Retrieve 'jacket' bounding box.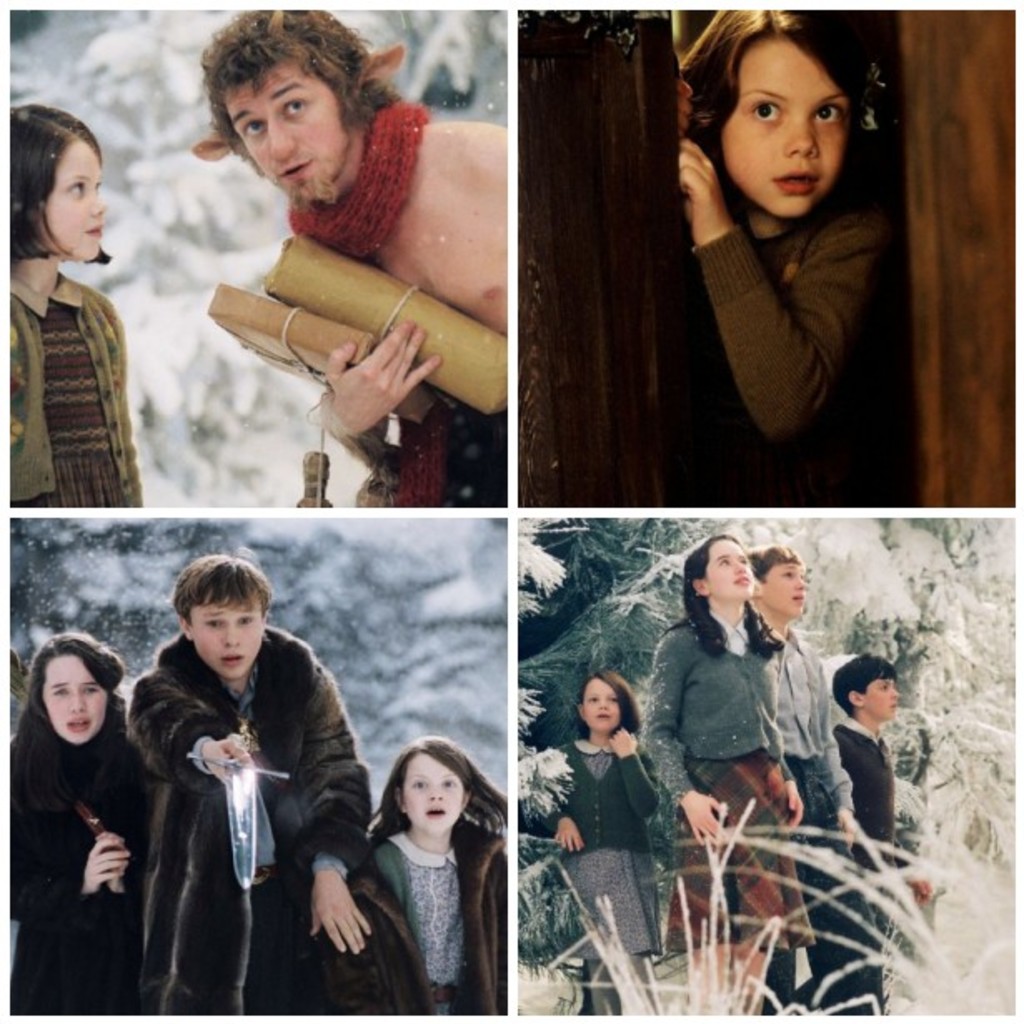
Bounding box: <box>120,583,361,946</box>.
